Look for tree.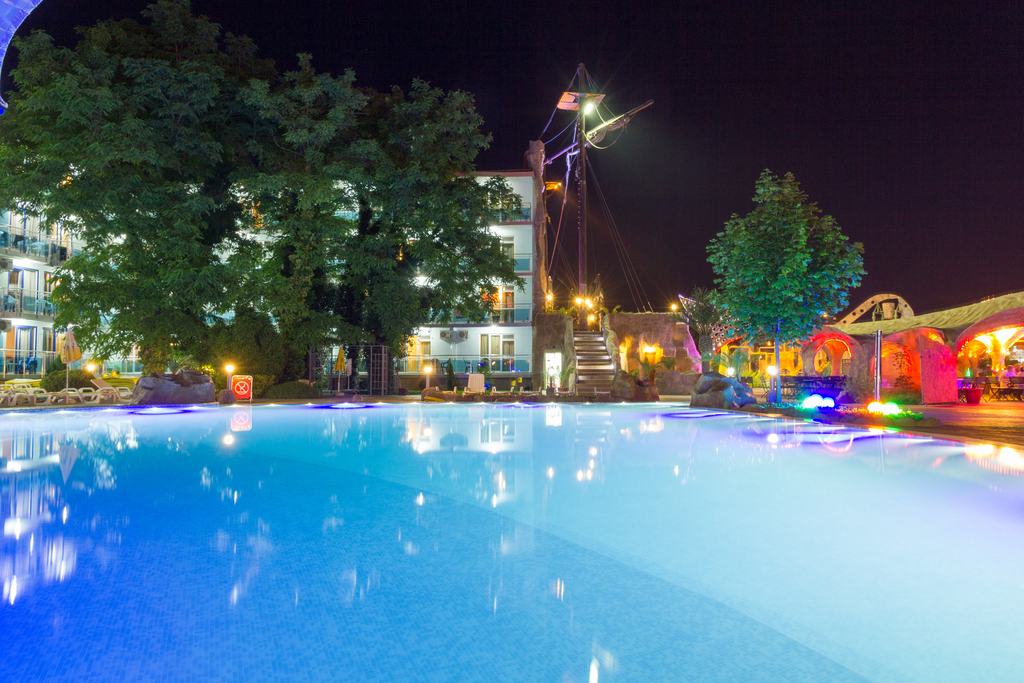
Found: locate(307, 71, 535, 384).
